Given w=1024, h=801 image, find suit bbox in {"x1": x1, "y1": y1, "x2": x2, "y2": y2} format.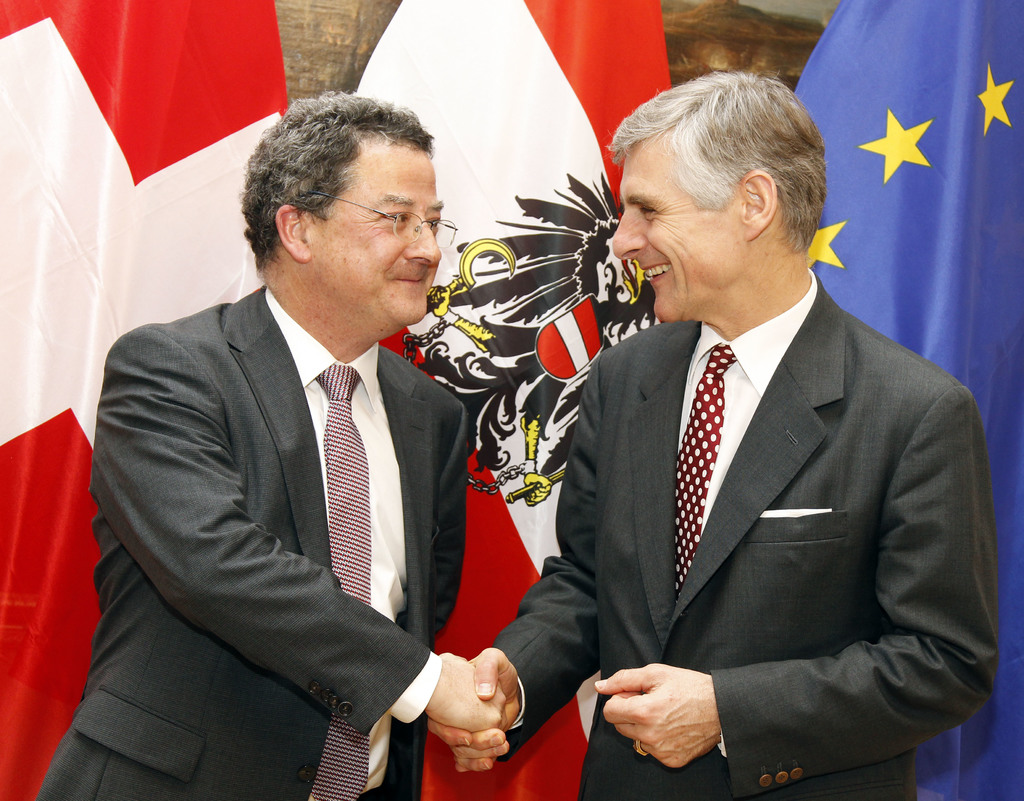
{"x1": 524, "y1": 154, "x2": 986, "y2": 796}.
